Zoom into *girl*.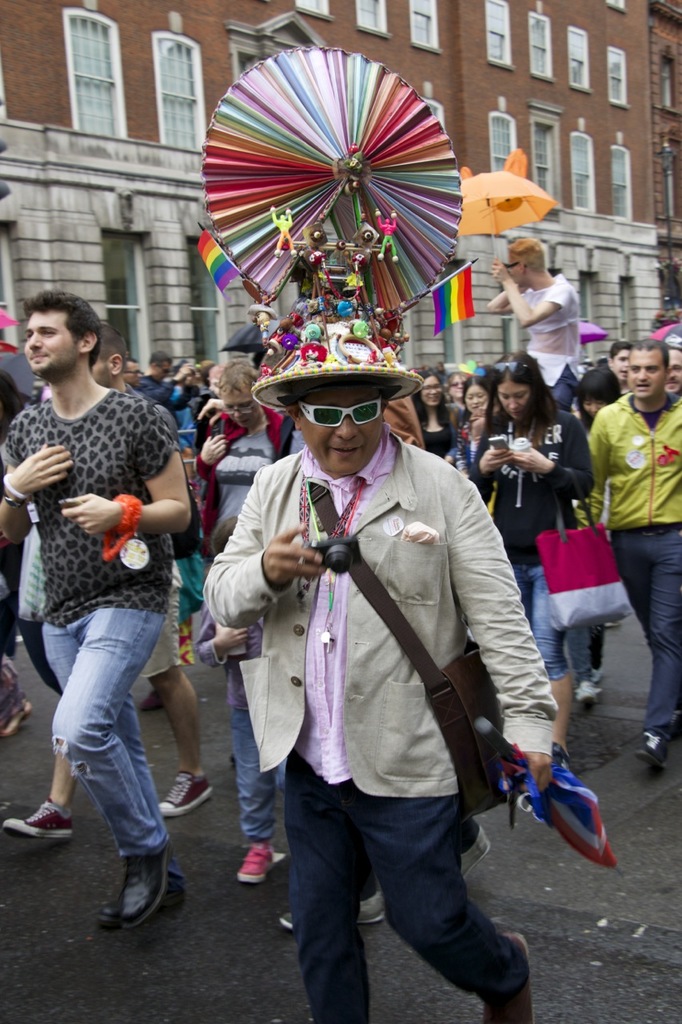
Zoom target: <box>470,355,592,750</box>.
